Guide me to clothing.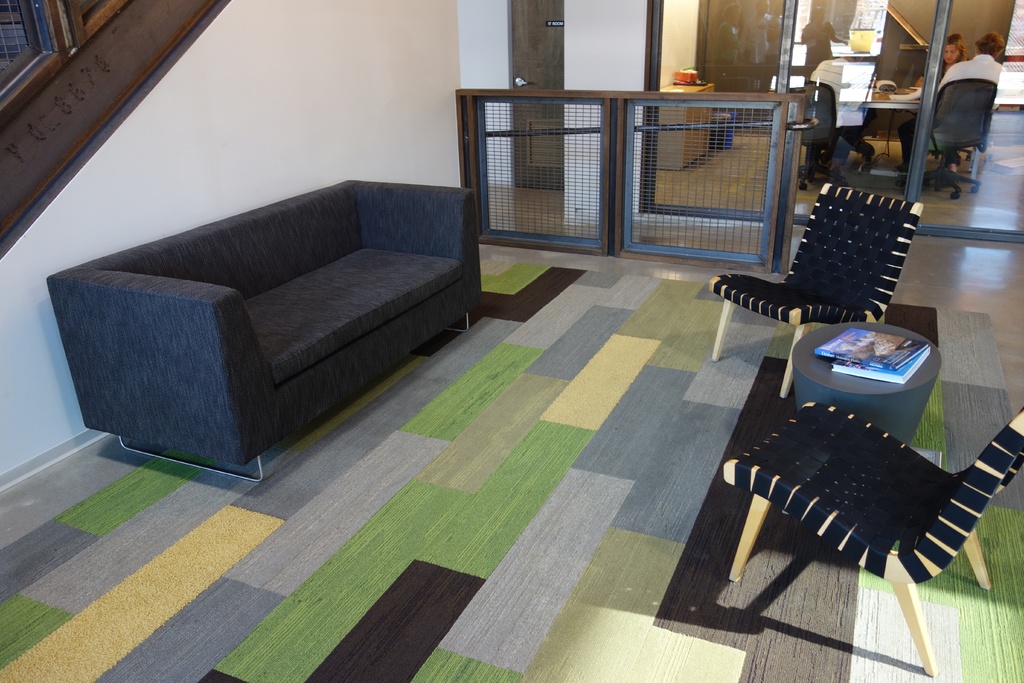
Guidance: (717, 17, 739, 76).
